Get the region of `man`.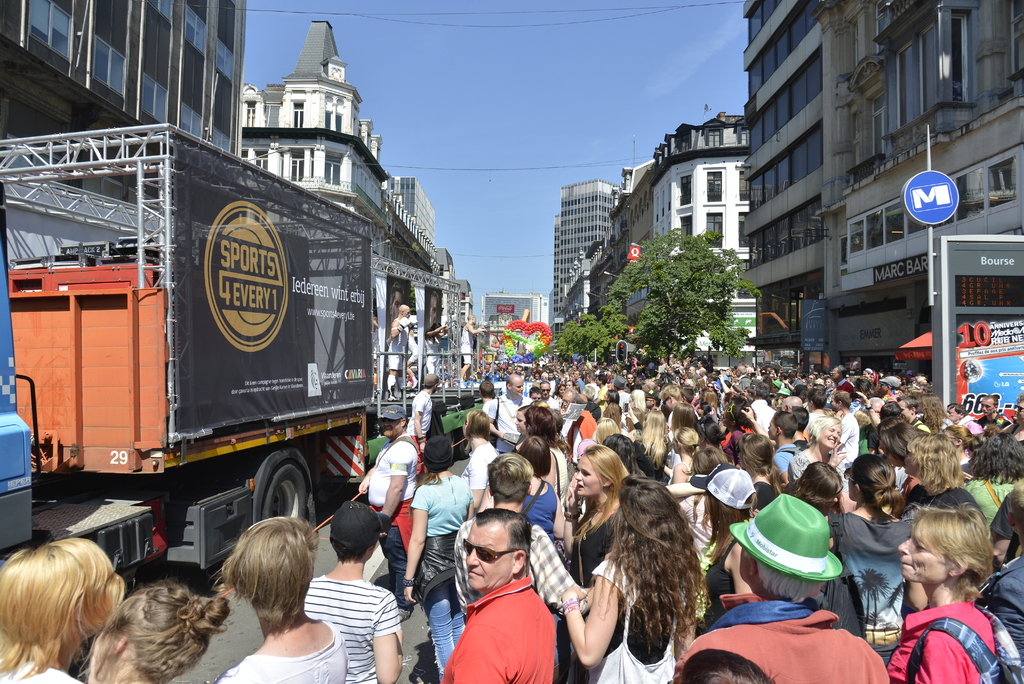
595,376,610,393.
